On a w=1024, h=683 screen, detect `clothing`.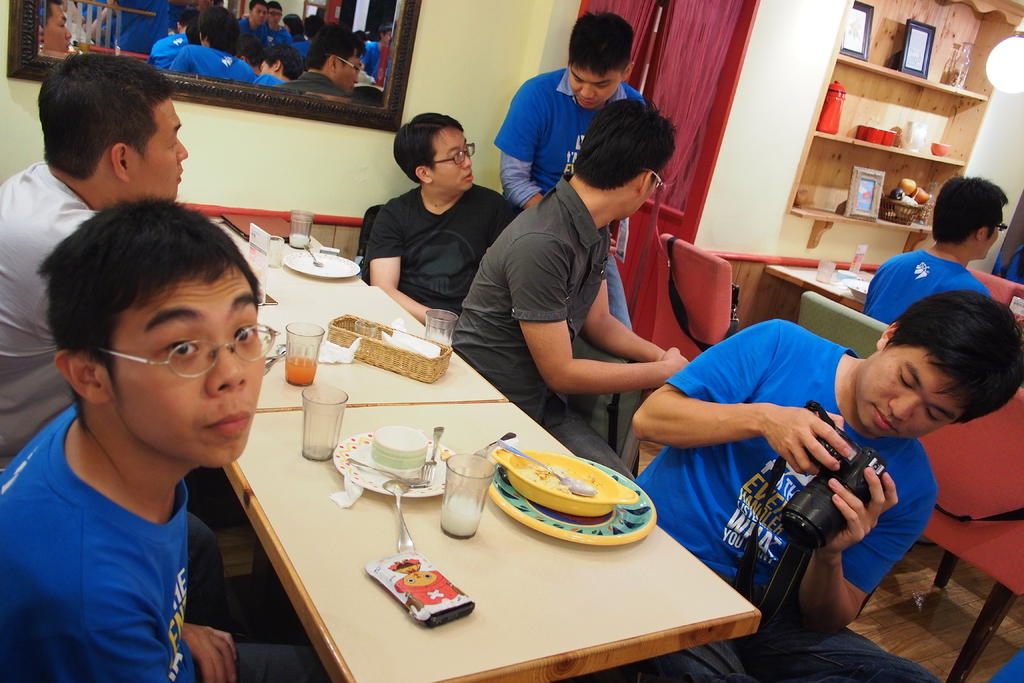
[left=856, top=255, right=1007, bottom=333].
